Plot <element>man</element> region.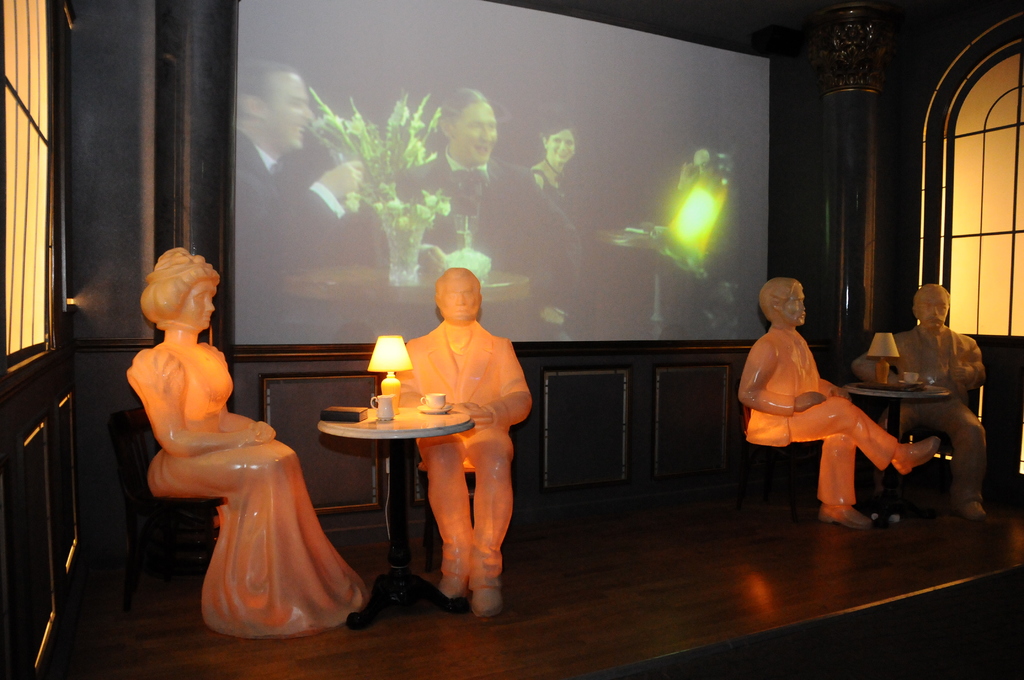
Plotted at select_region(881, 276, 1004, 520).
